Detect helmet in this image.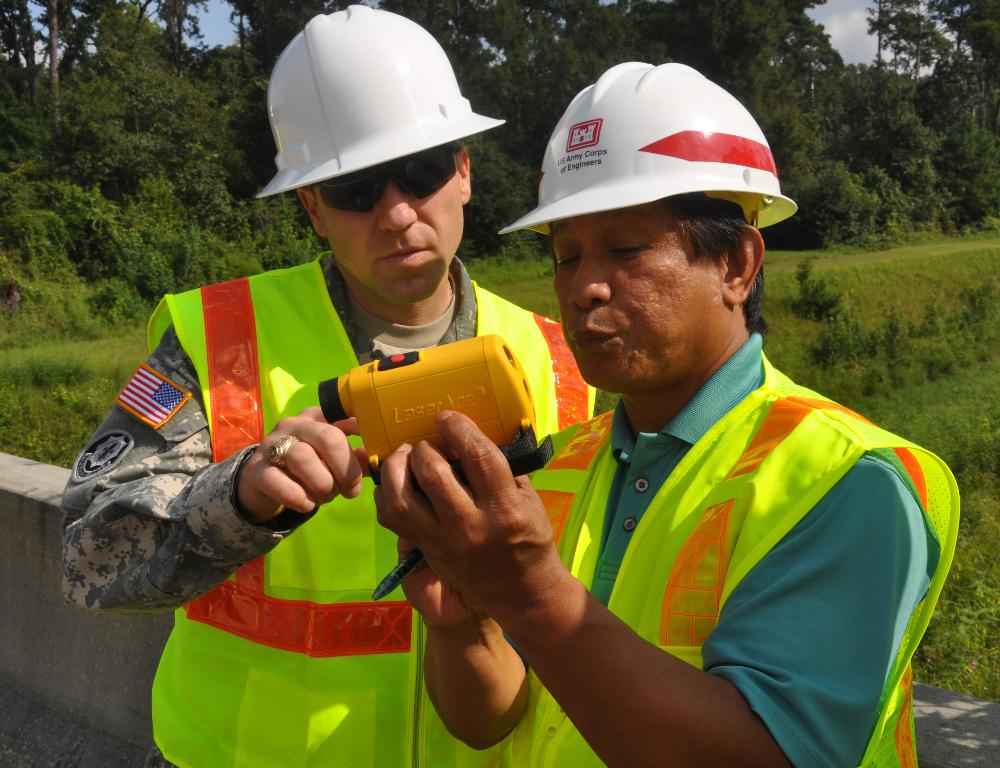
Detection: crop(254, 3, 507, 203).
